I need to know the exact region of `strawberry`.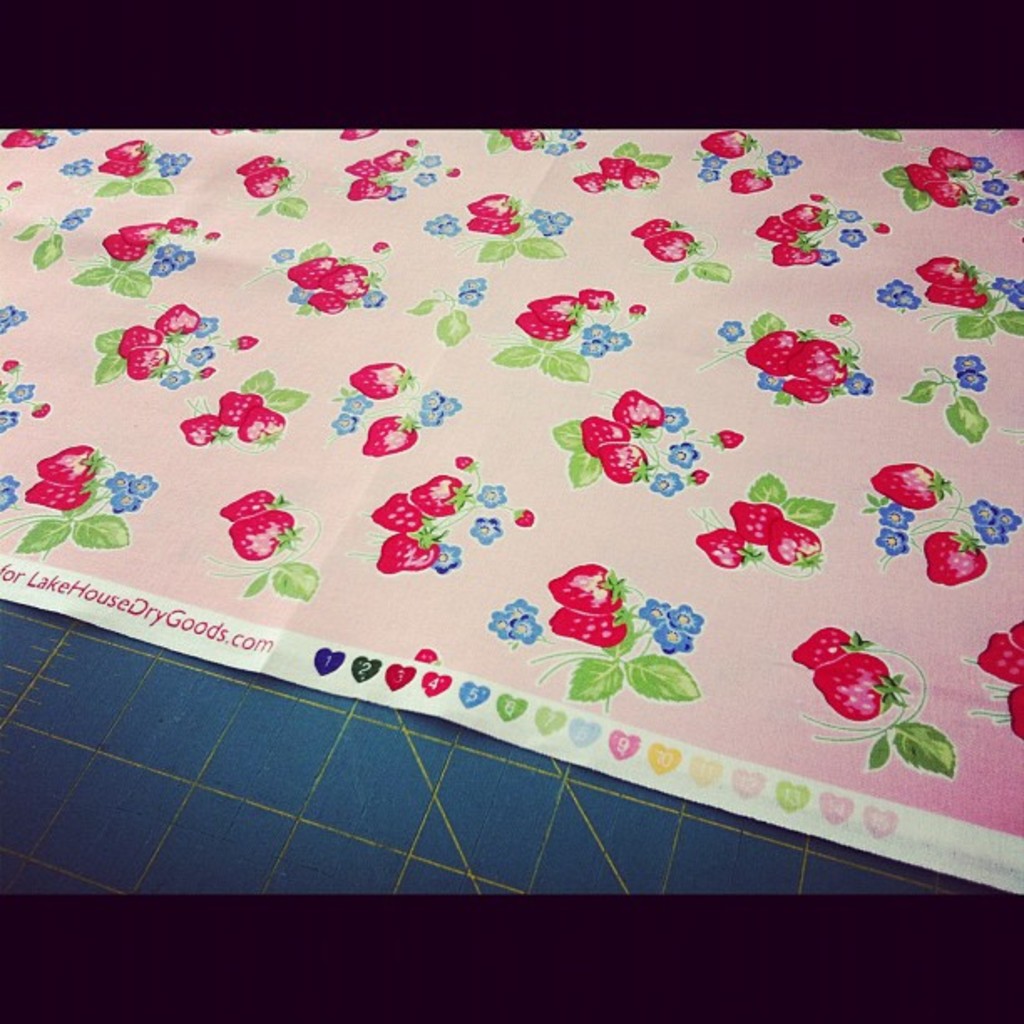
Region: <bbox>512, 310, 586, 345</bbox>.
